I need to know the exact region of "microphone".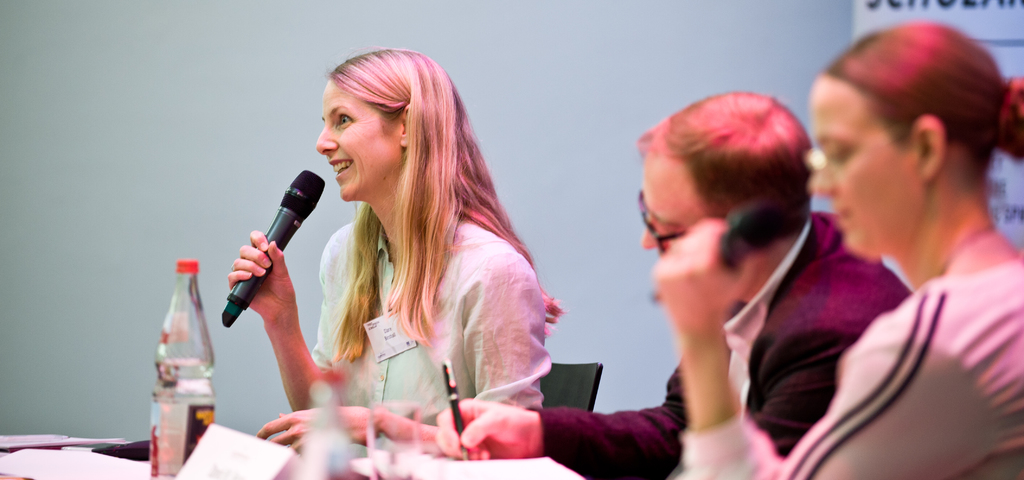
Region: locate(648, 189, 813, 303).
